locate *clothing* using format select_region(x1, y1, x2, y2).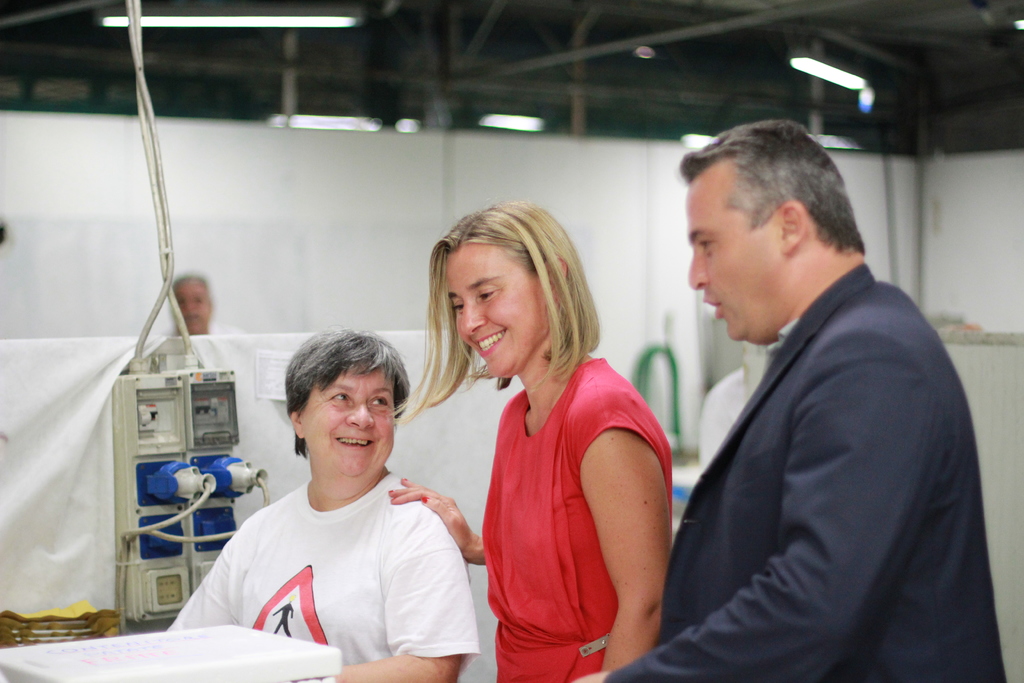
select_region(464, 351, 657, 652).
